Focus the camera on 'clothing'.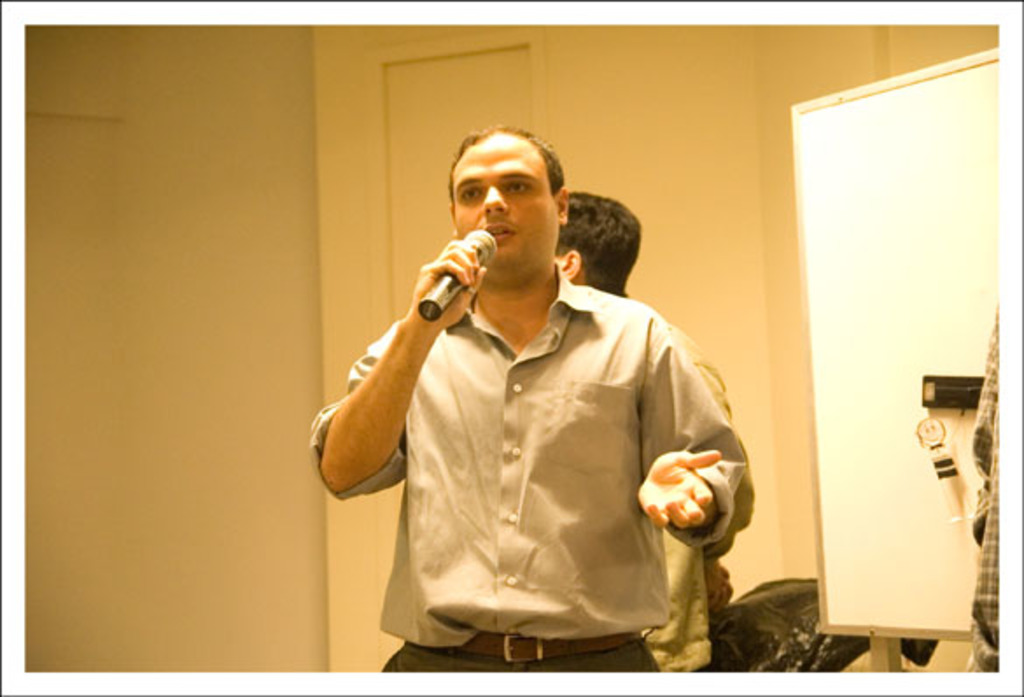
Focus region: crop(964, 310, 1003, 669).
